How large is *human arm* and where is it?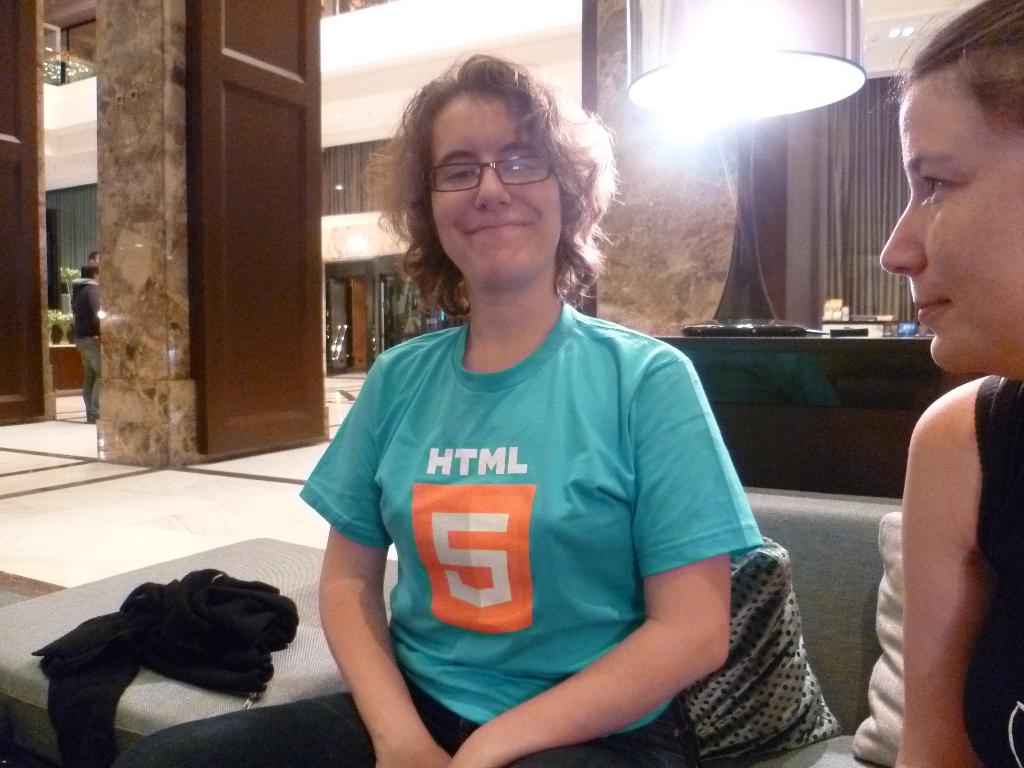
Bounding box: <box>314,426,403,765</box>.
